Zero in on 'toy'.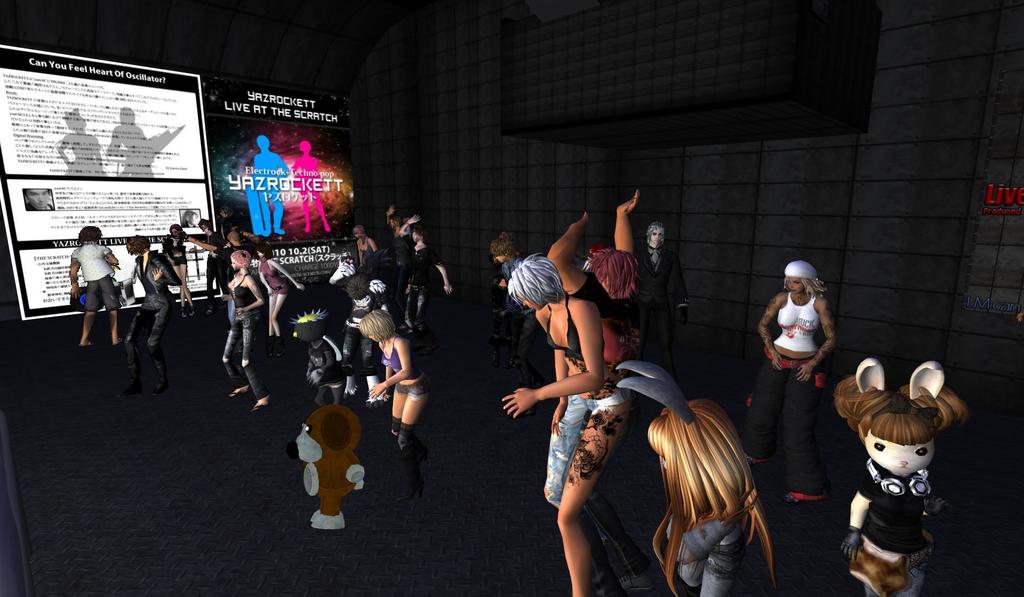
Zeroed in: 322:275:386:379.
